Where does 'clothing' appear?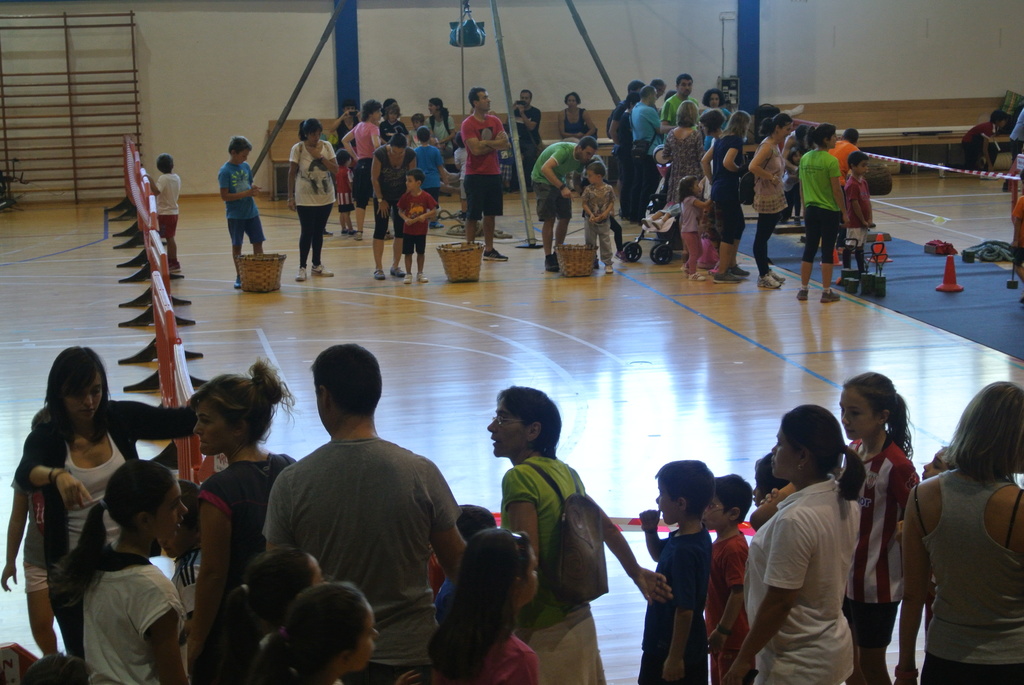
Appears at detection(460, 623, 543, 684).
